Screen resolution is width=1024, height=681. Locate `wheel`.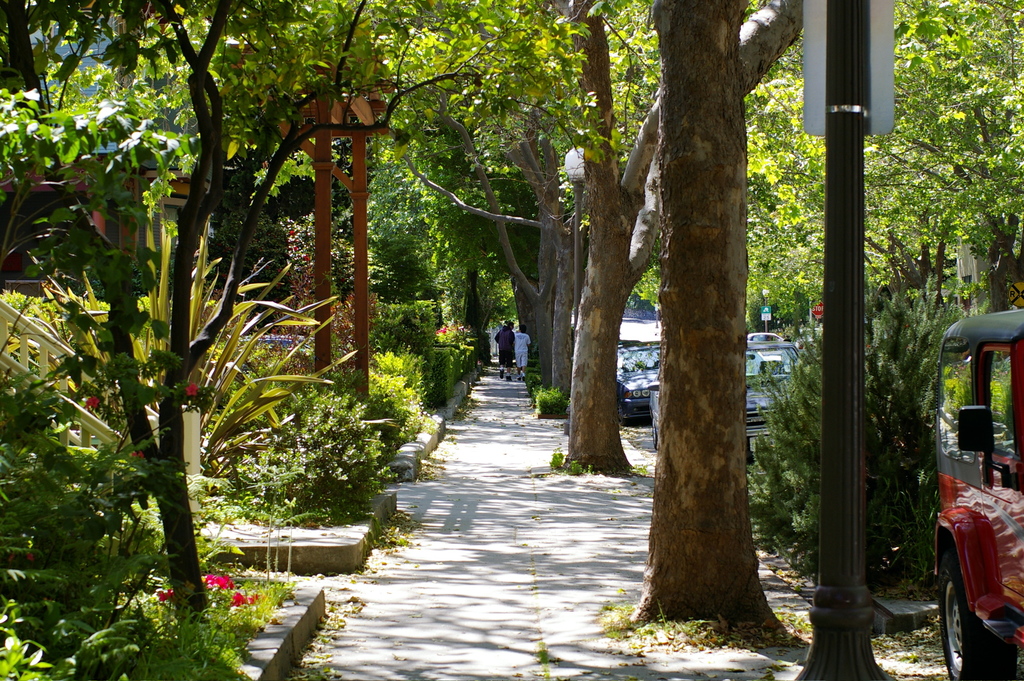
detection(649, 415, 659, 450).
